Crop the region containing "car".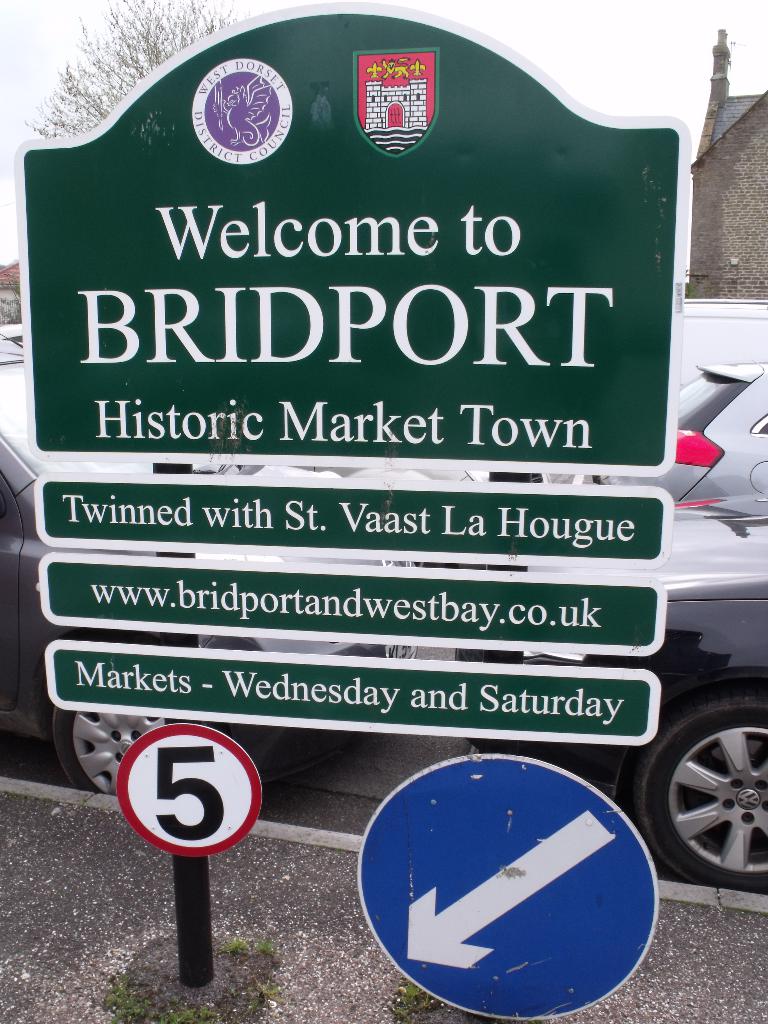
Crop region: l=443, t=361, r=767, b=898.
